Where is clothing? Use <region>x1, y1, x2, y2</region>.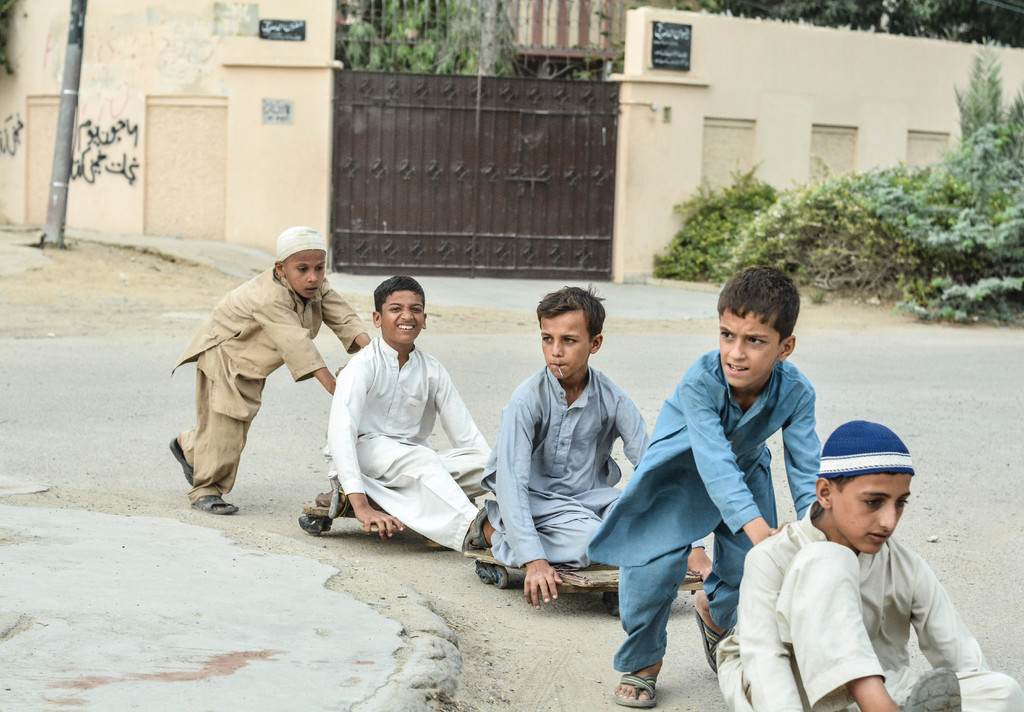
<region>731, 508, 993, 697</region>.
